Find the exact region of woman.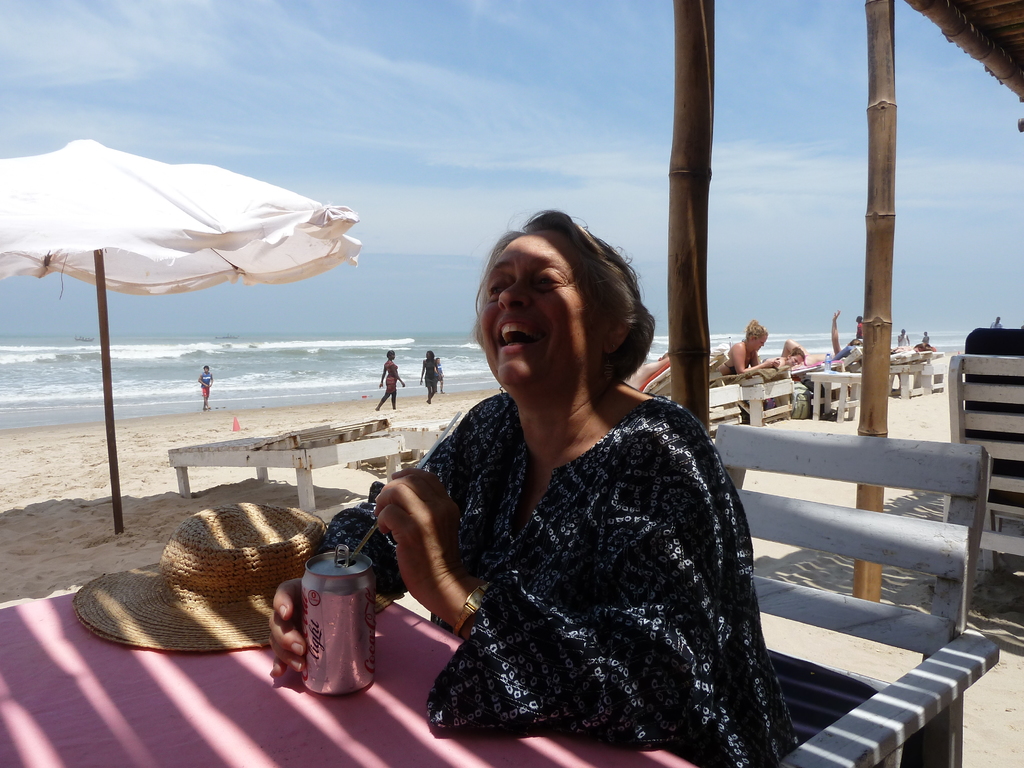
Exact region: 376, 351, 403, 410.
